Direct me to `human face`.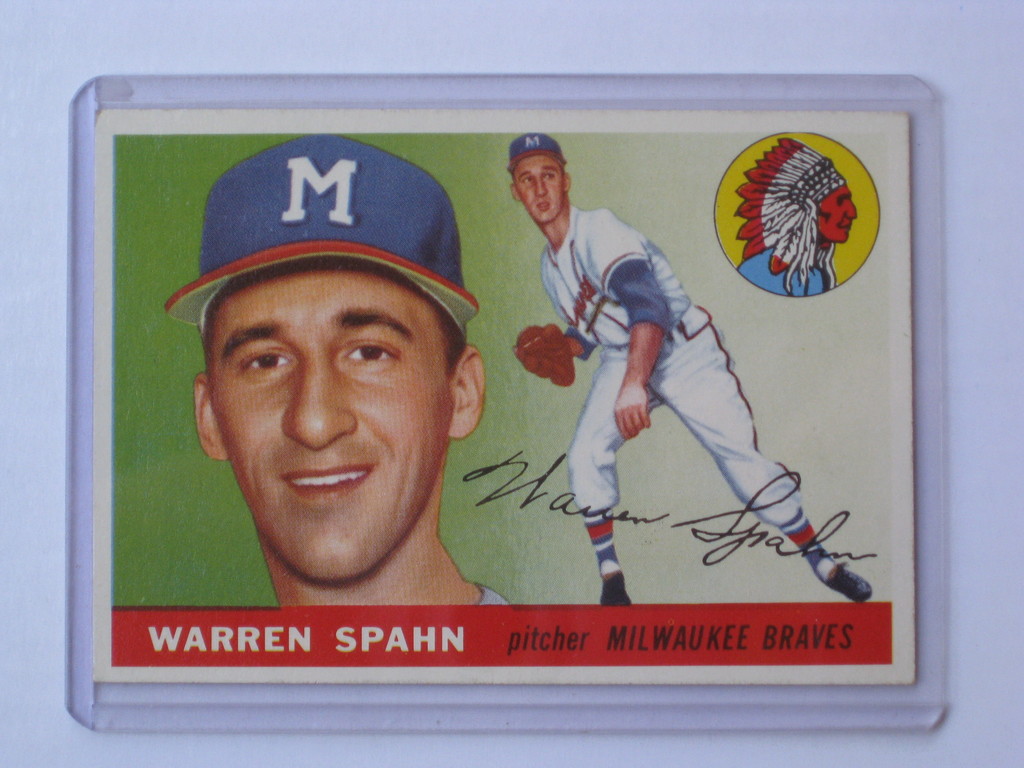
Direction: select_region(512, 152, 564, 224).
